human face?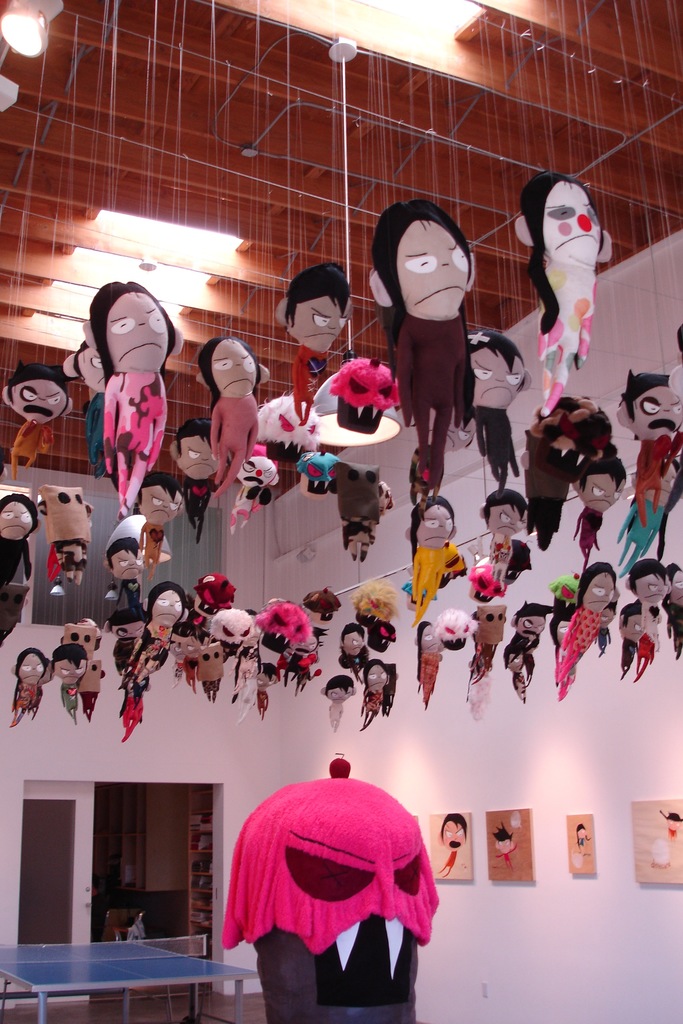
397/221/473/321
